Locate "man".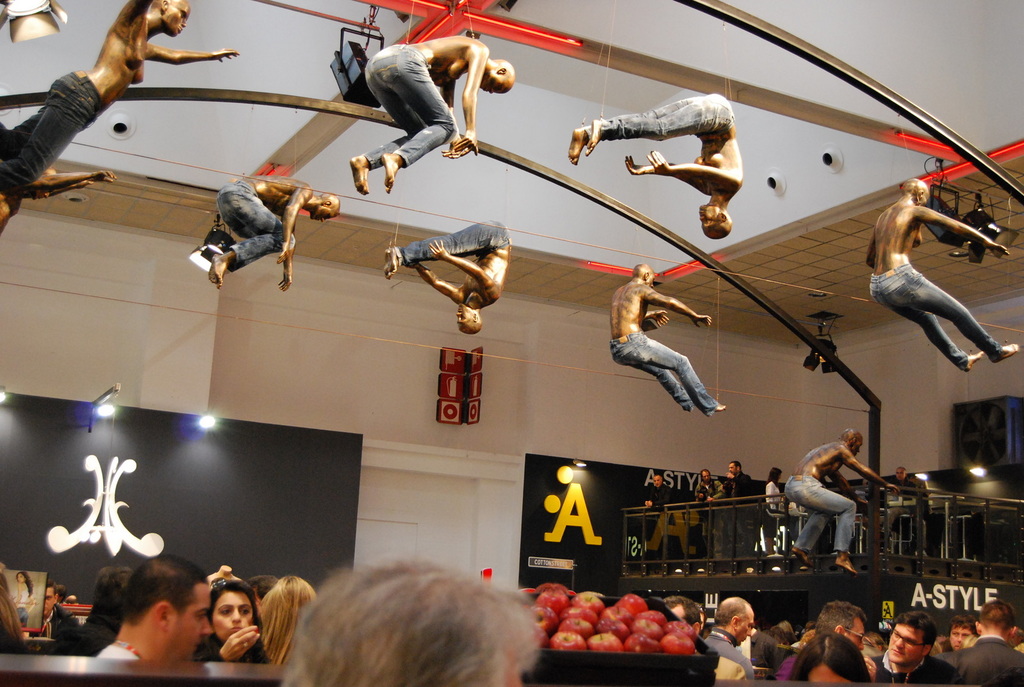
Bounding box: 380 217 513 336.
